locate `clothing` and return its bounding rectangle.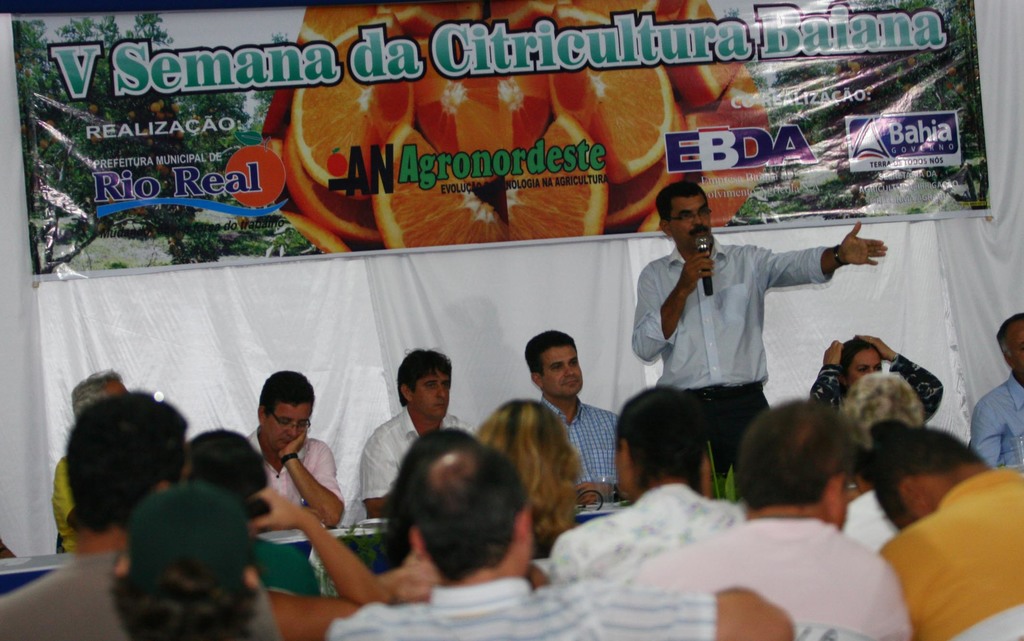
(left=808, top=353, right=945, bottom=426).
